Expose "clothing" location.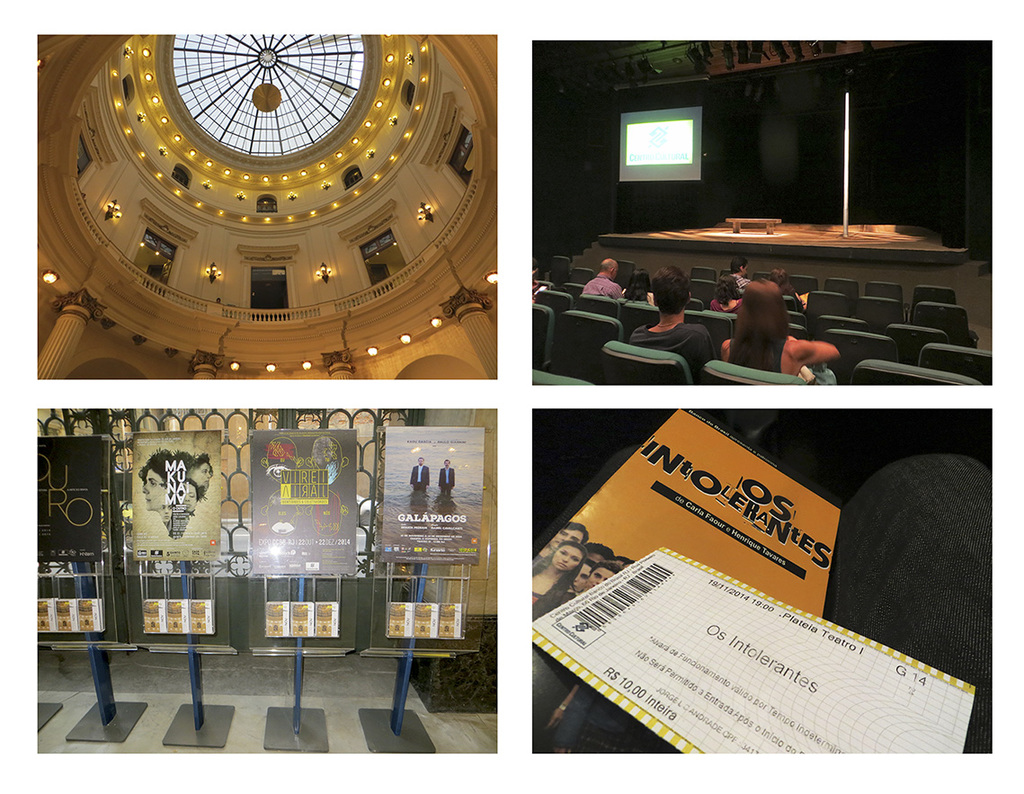
Exposed at x1=713 y1=297 x2=745 y2=314.
